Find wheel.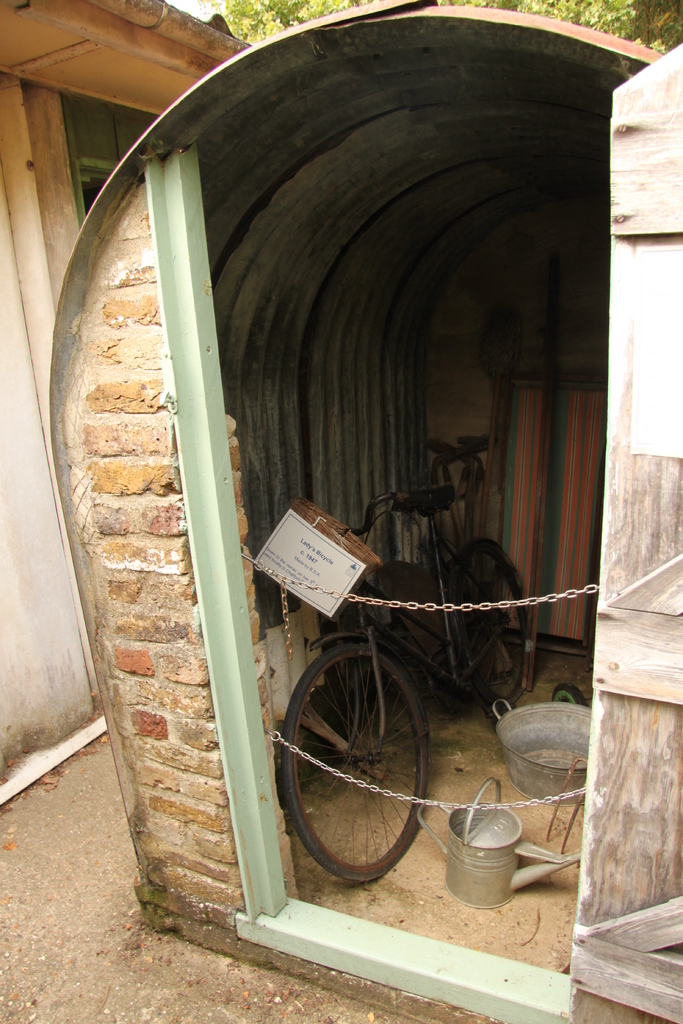
Rect(440, 538, 547, 720).
